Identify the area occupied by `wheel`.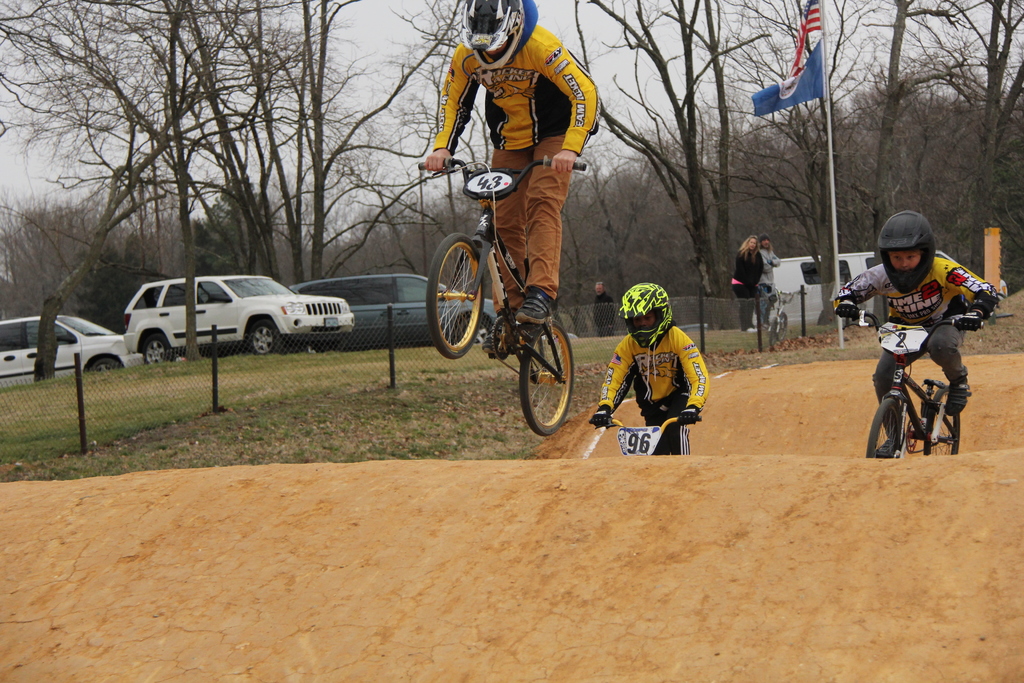
Area: l=865, t=398, r=904, b=460.
